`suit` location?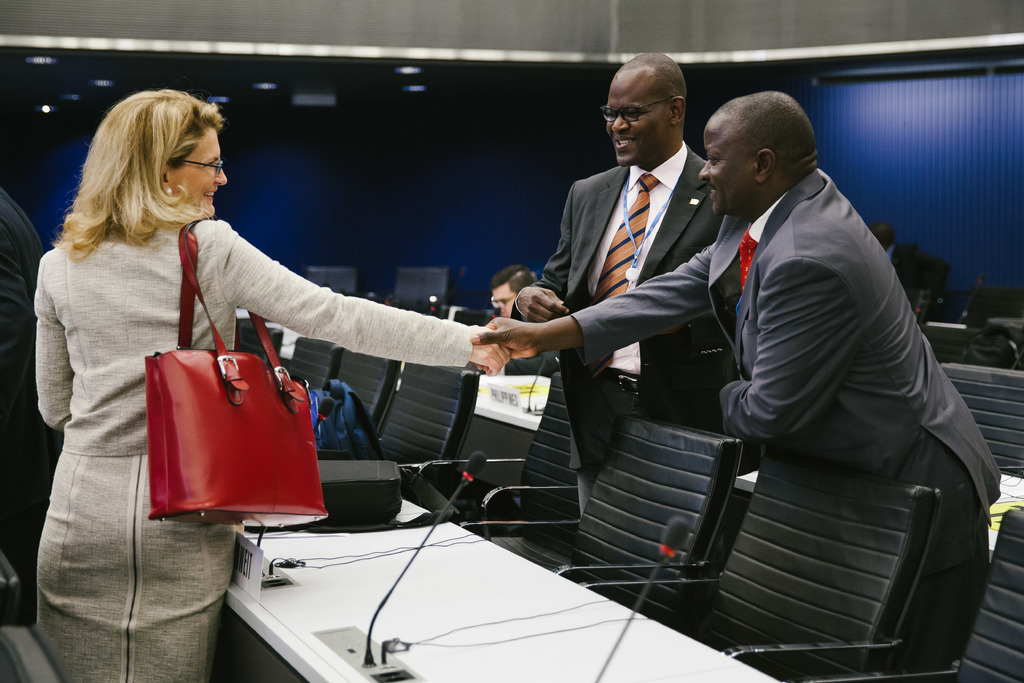
x1=571, y1=164, x2=1011, y2=678
